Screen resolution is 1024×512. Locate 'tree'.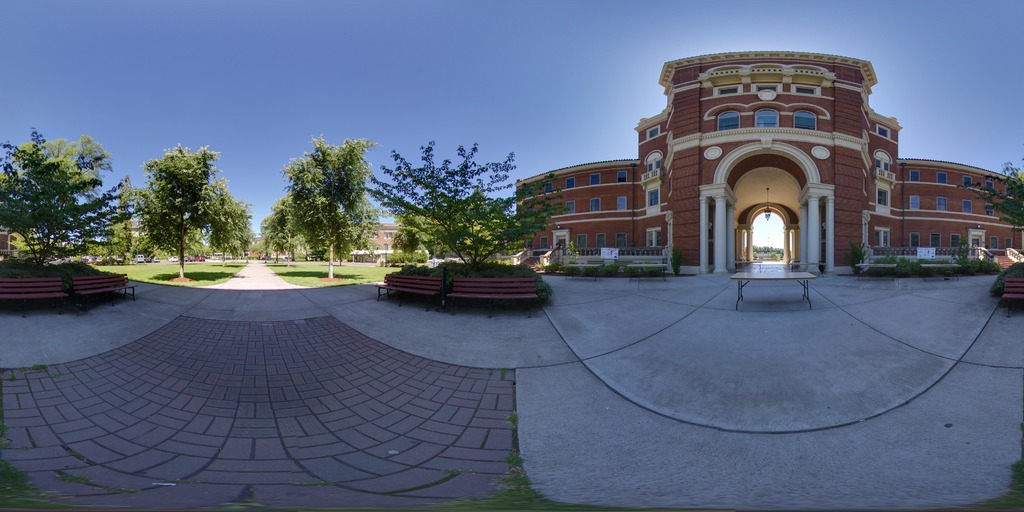
(361, 140, 566, 264).
